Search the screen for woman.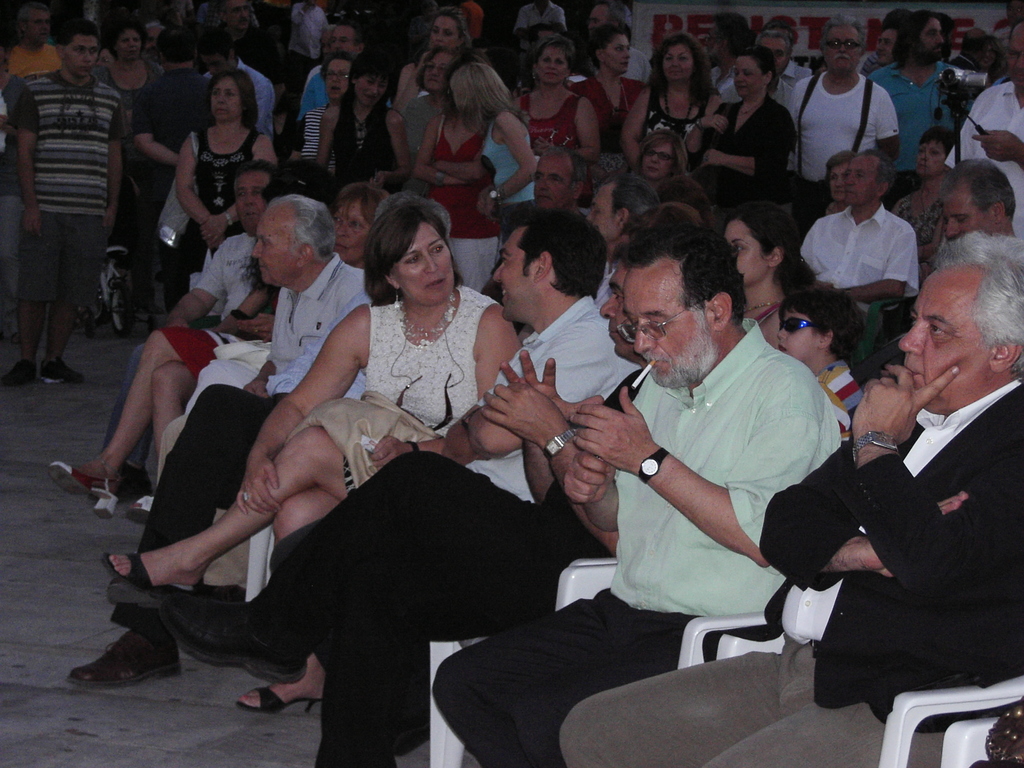
Found at (565,25,652,201).
